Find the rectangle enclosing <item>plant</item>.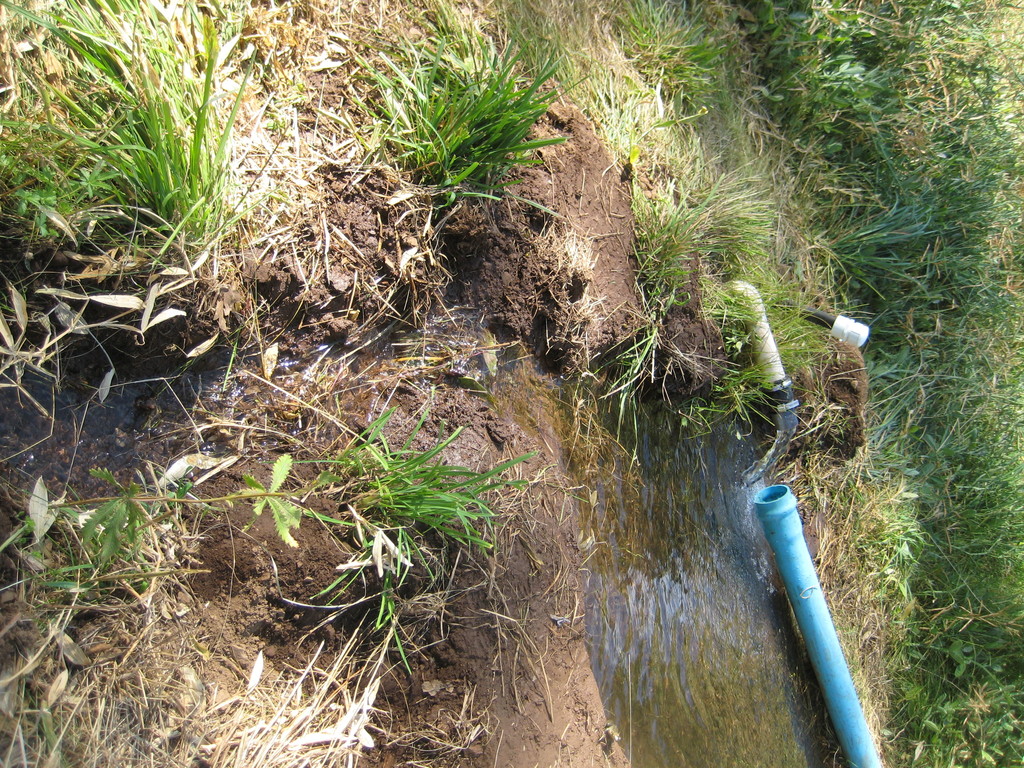
(337, 0, 589, 247).
